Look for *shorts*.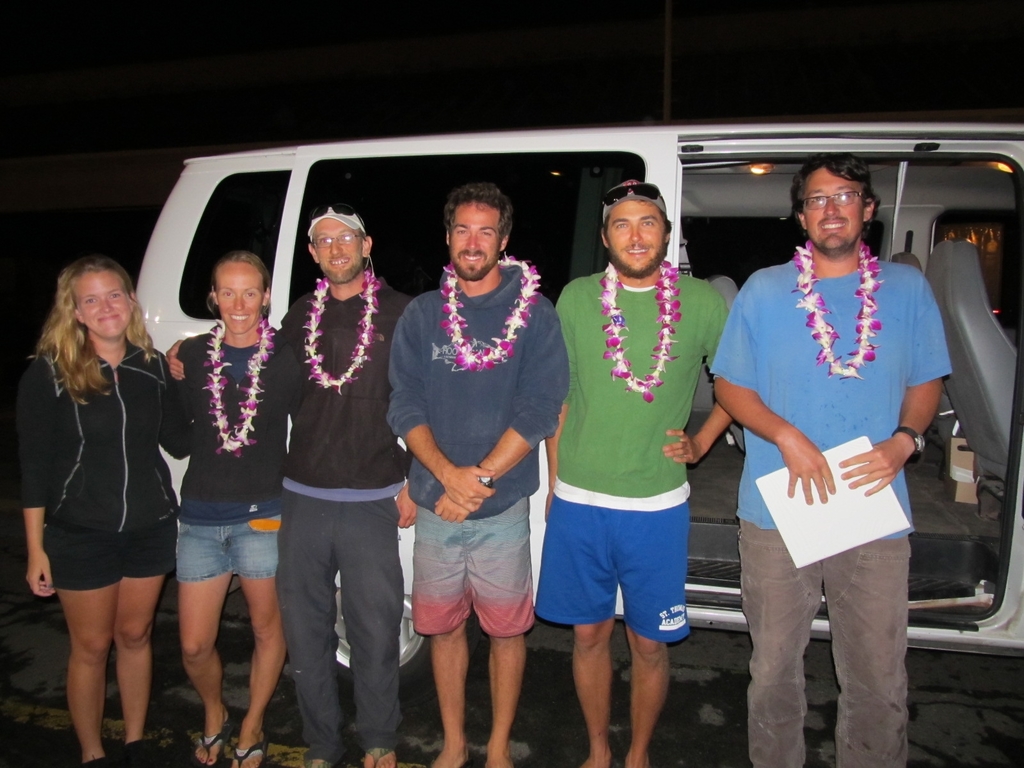
Found: left=44, top=511, right=170, bottom=586.
